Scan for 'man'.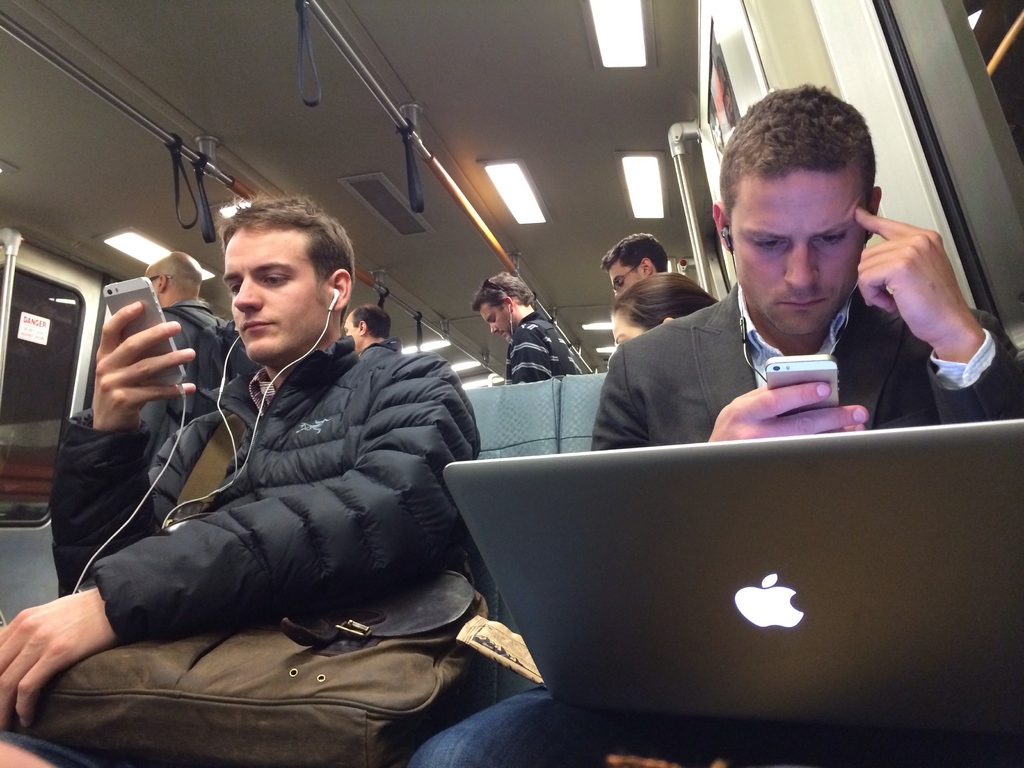
Scan result: detection(129, 252, 228, 471).
